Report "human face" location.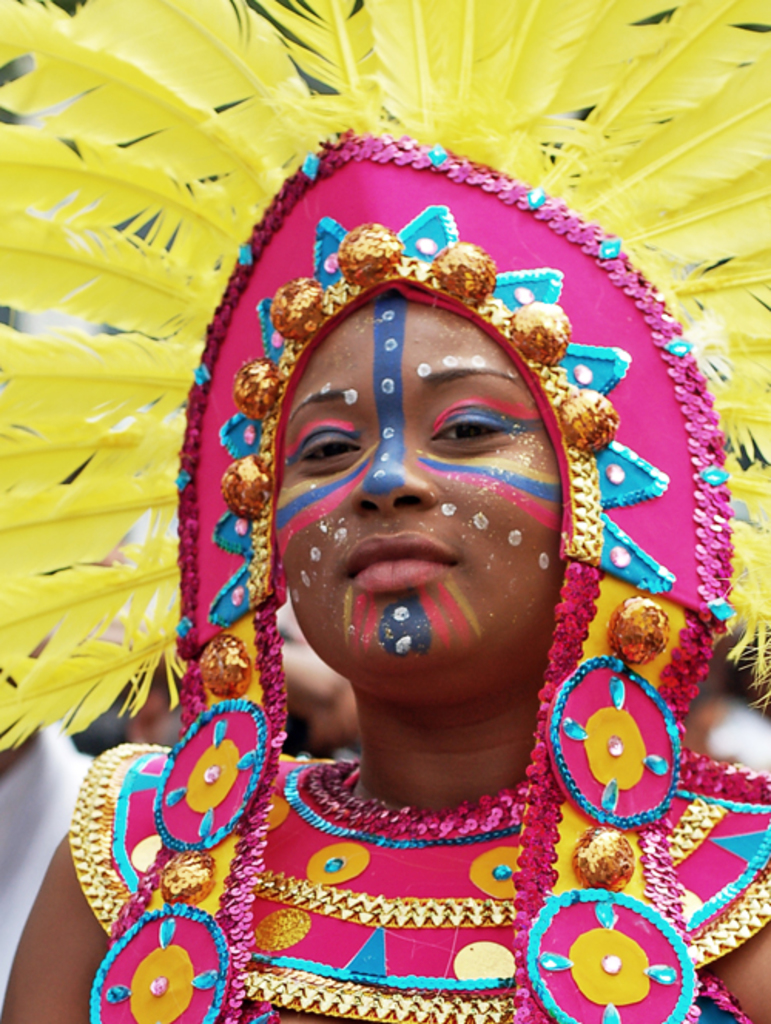
Report: (left=273, top=302, right=564, bottom=669).
